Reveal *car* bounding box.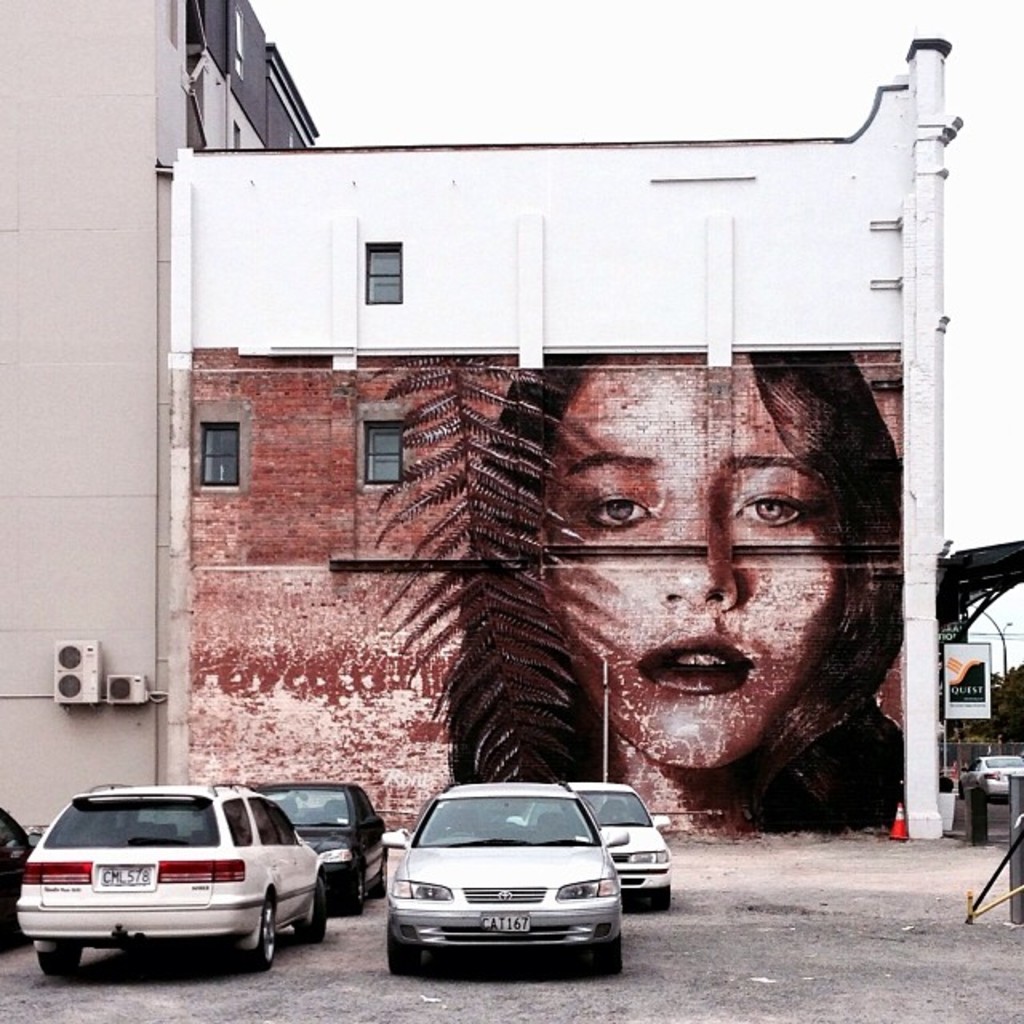
Revealed: select_region(960, 754, 1022, 802).
